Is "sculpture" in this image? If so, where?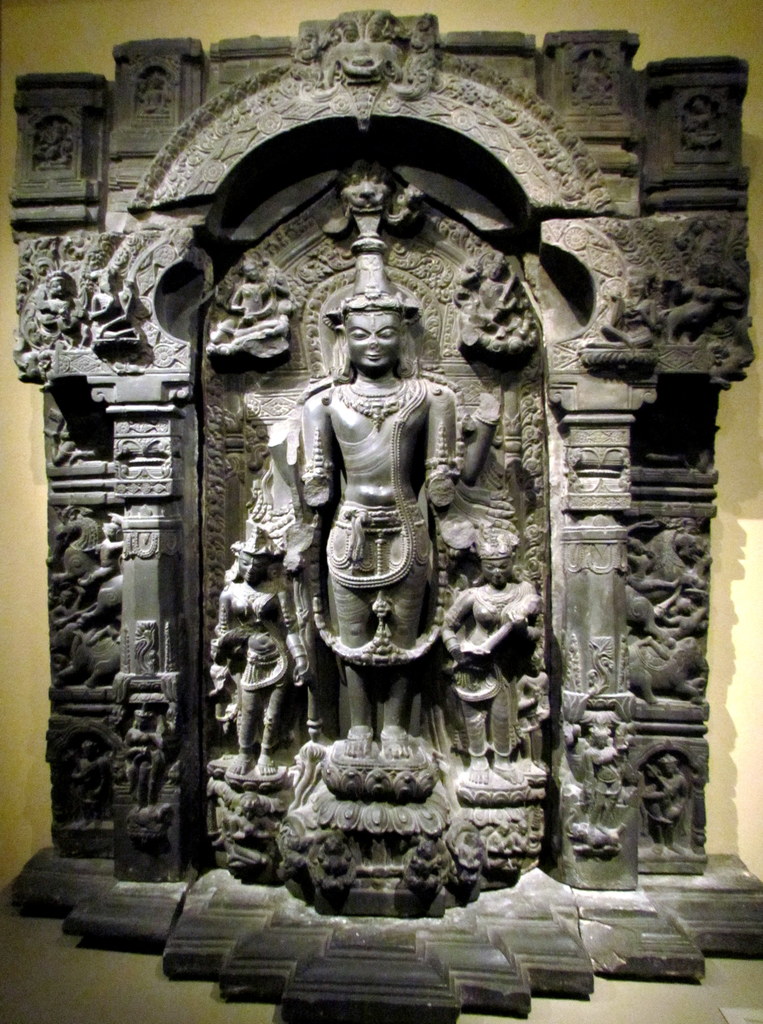
Yes, at box=[26, 271, 77, 362].
